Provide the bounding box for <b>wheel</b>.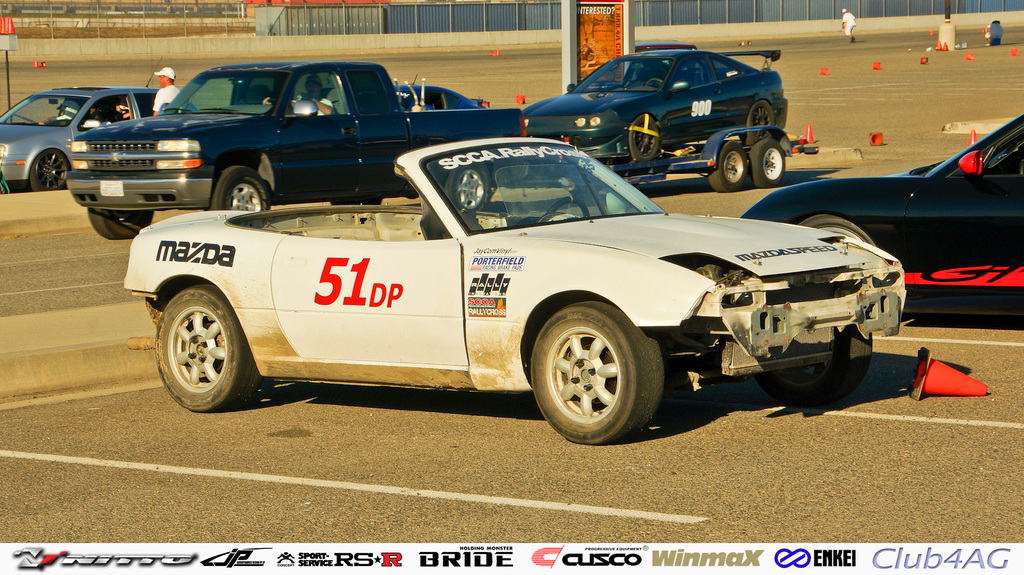
rect(445, 159, 486, 209).
